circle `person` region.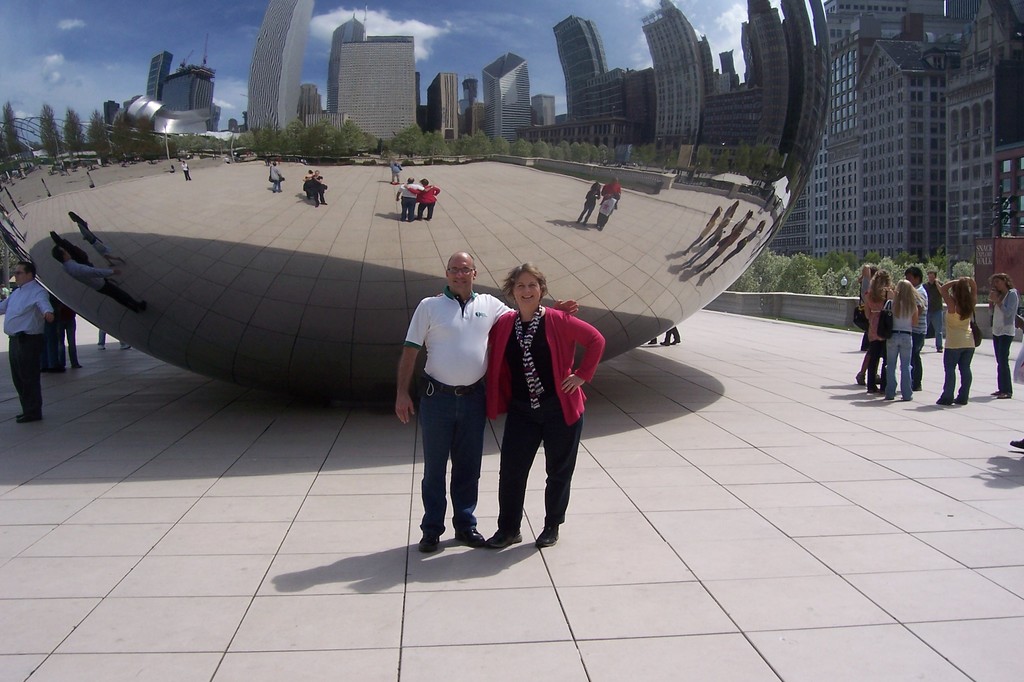
Region: [x1=98, y1=324, x2=136, y2=351].
